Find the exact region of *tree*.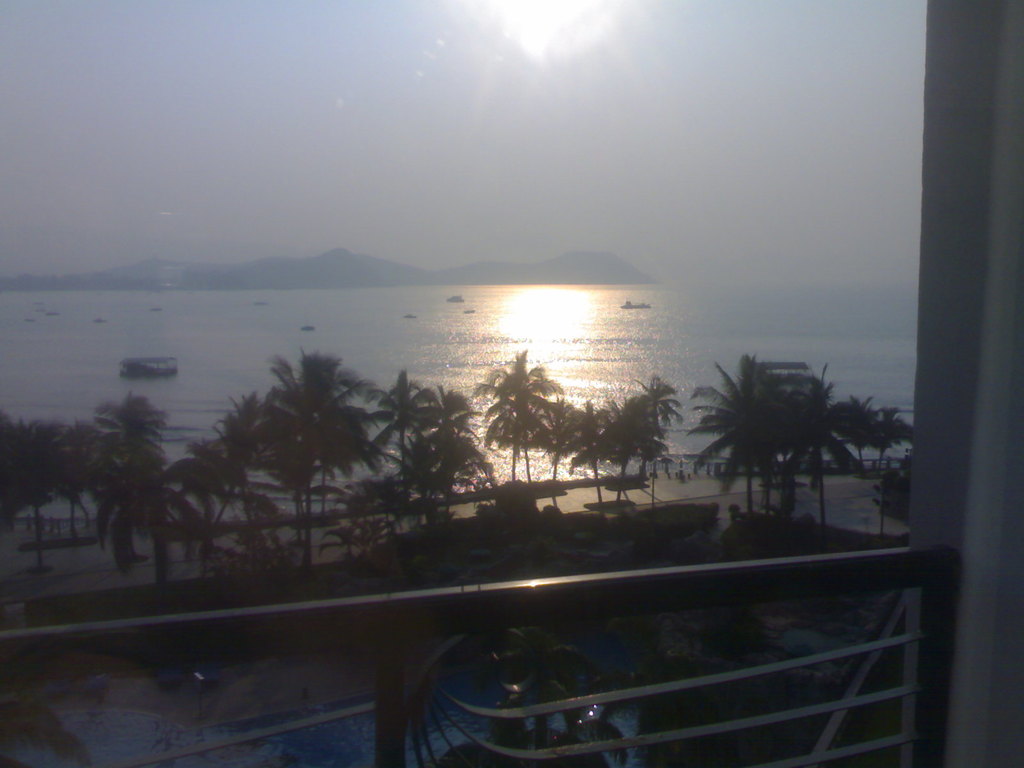
Exact region: (x1=783, y1=364, x2=867, y2=534).
